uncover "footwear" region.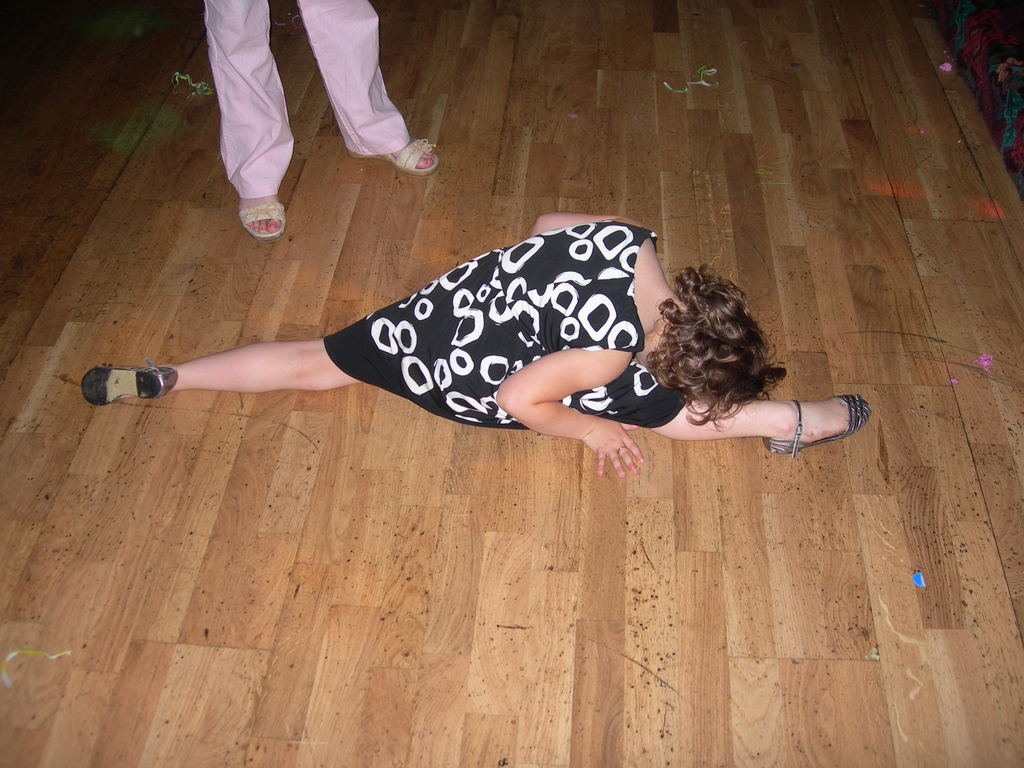
Uncovered: Rect(83, 357, 166, 410).
